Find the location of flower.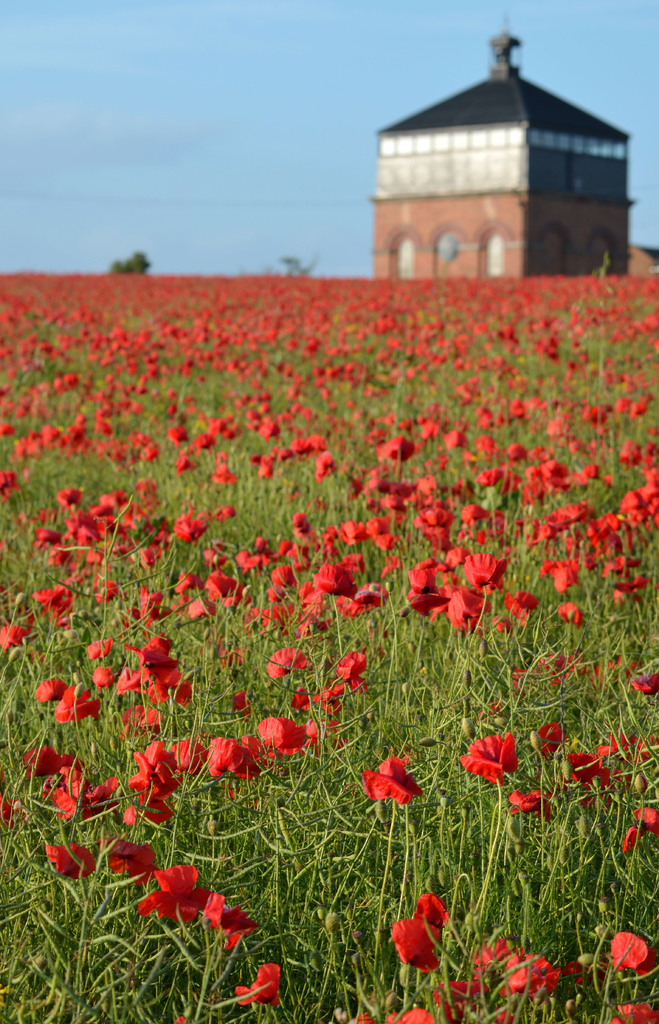
Location: region(608, 1000, 658, 1023).
